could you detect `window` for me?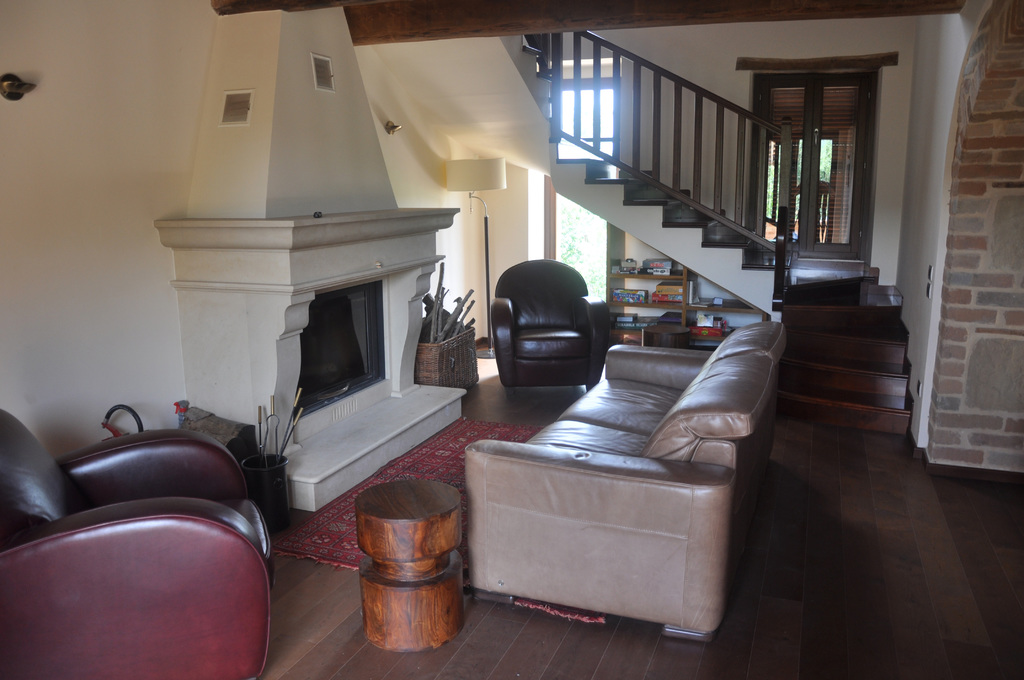
Detection result: 764/29/887/262.
